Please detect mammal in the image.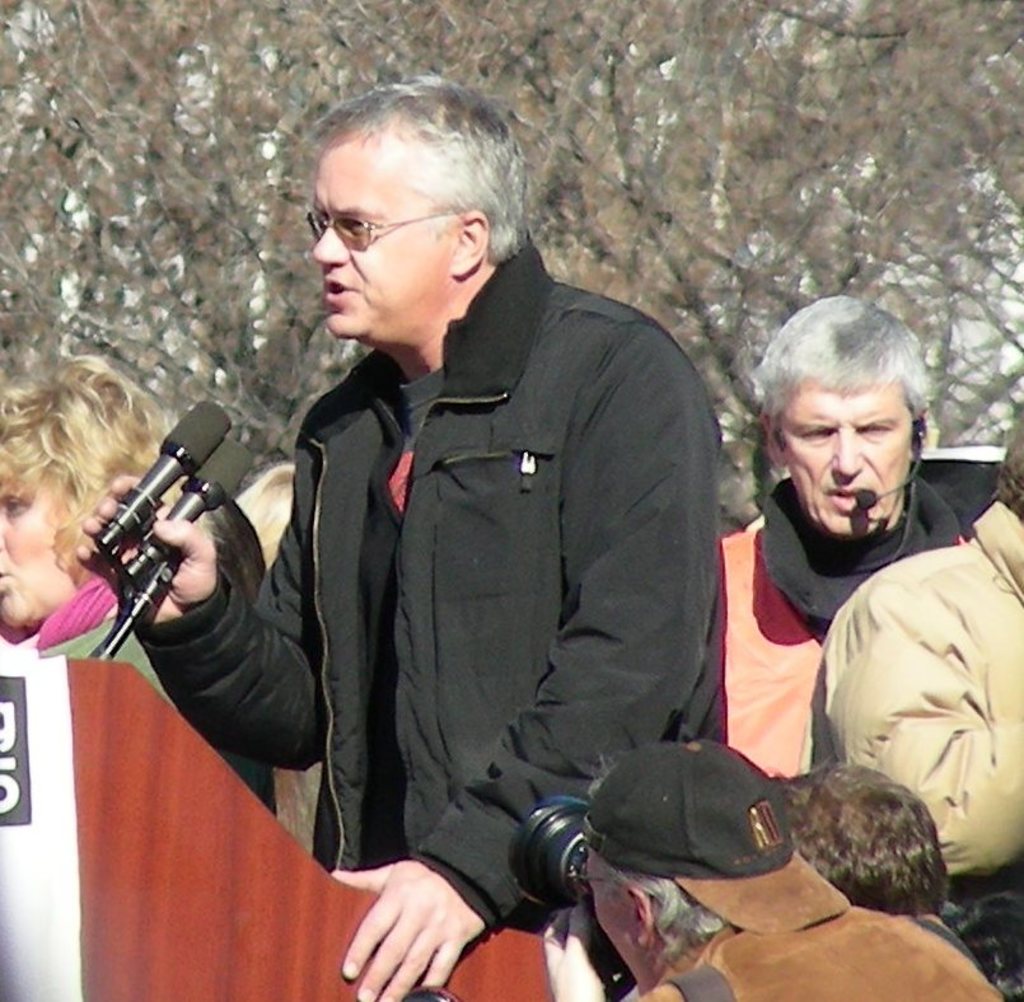
left=820, top=397, right=1023, bottom=1001.
